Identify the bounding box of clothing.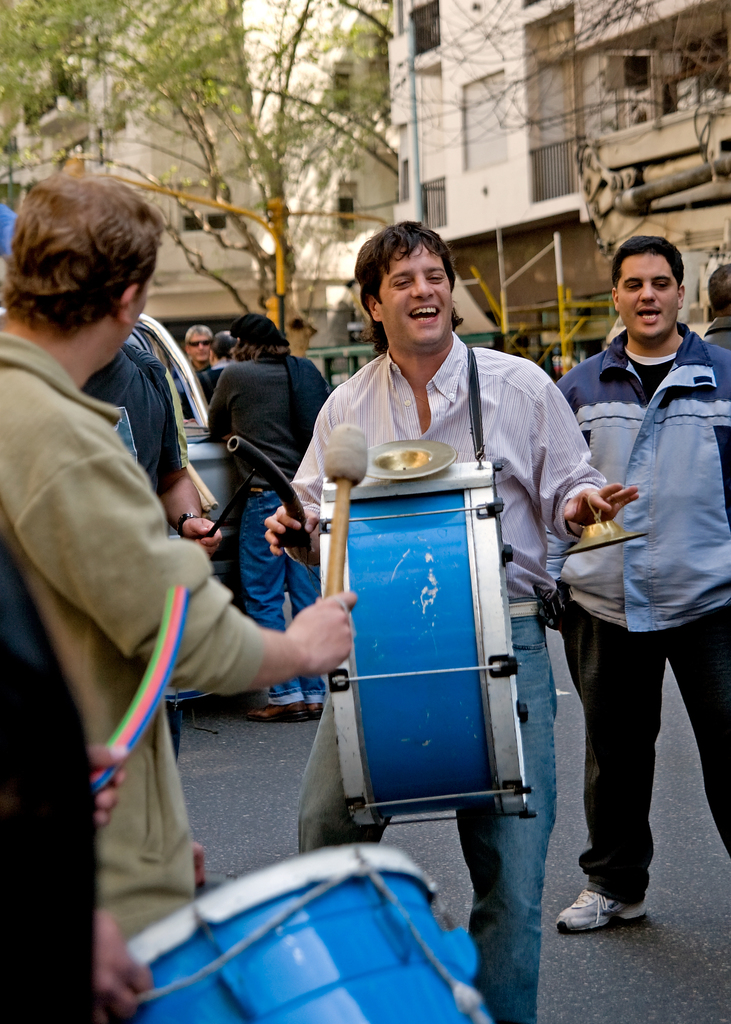
191/358/239/420.
